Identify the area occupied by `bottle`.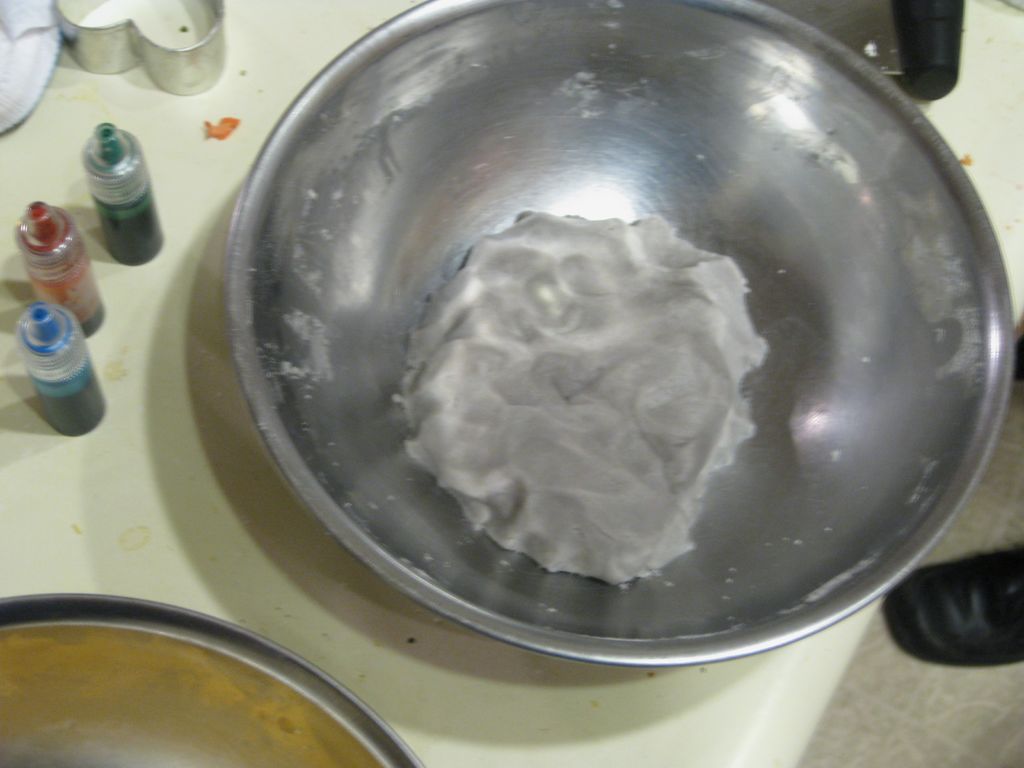
Area: region(80, 122, 164, 266).
